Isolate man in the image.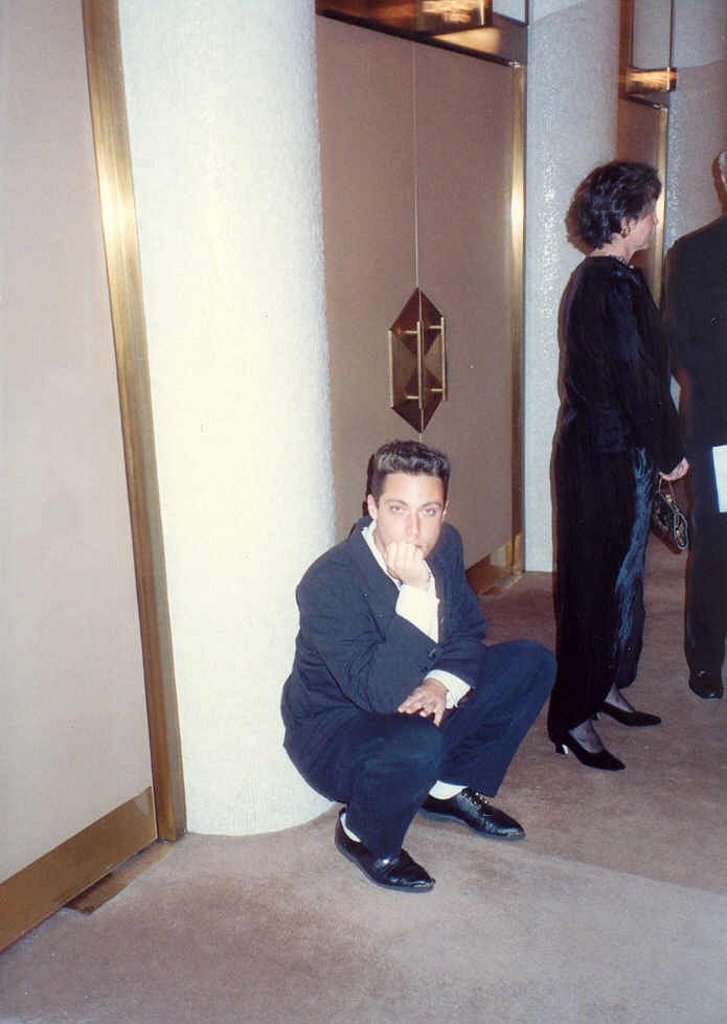
Isolated region: pyautogui.locateOnScreen(282, 451, 552, 885).
